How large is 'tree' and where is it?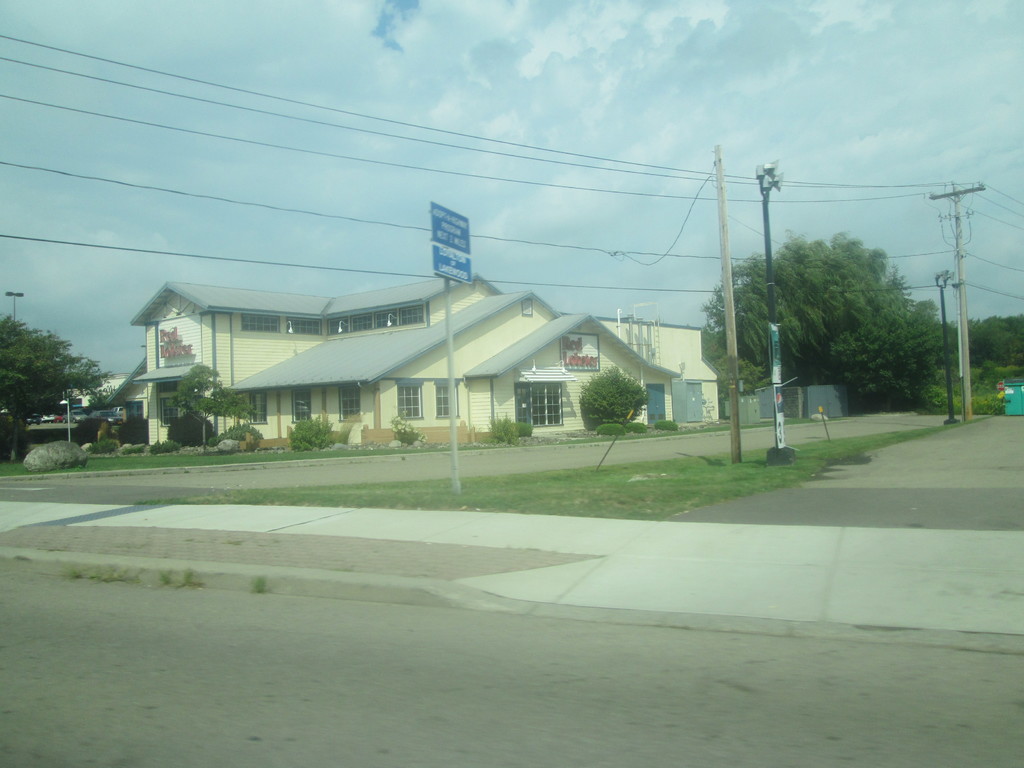
Bounding box: [x1=170, y1=360, x2=253, y2=452].
